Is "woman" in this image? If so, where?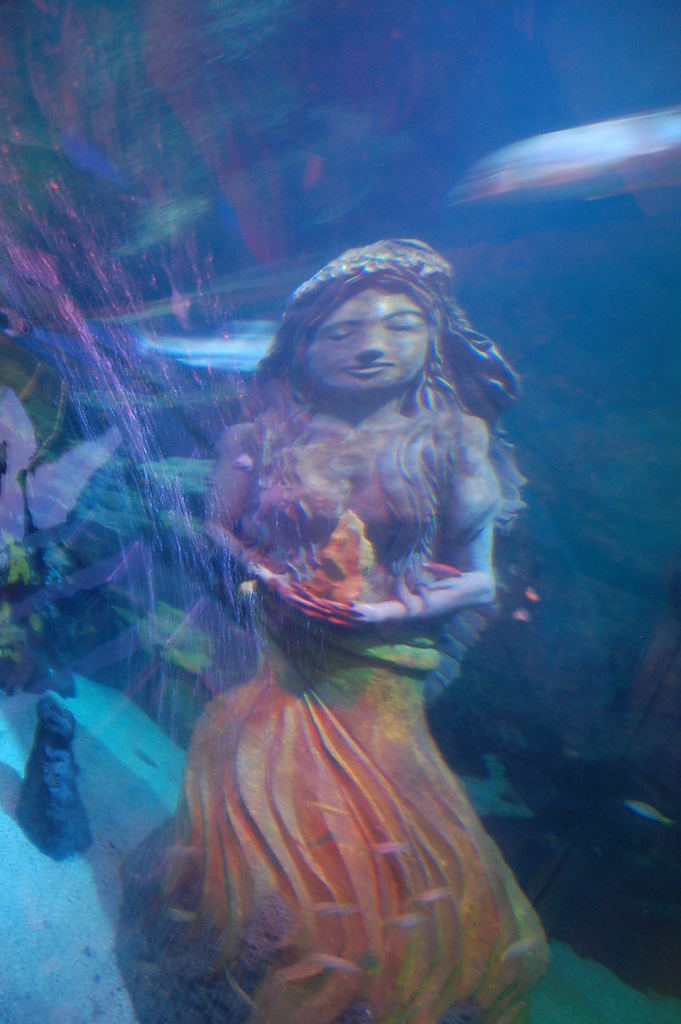
Yes, at locate(114, 238, 552, 1023).
